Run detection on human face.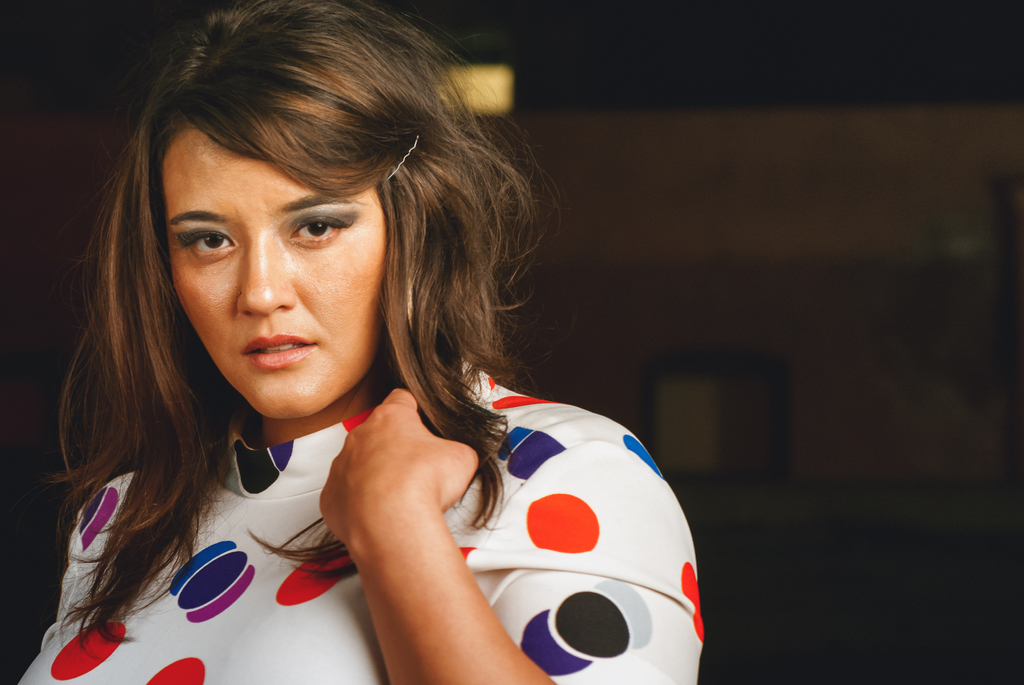
Result: select_region(156, 118, 388, 423).
